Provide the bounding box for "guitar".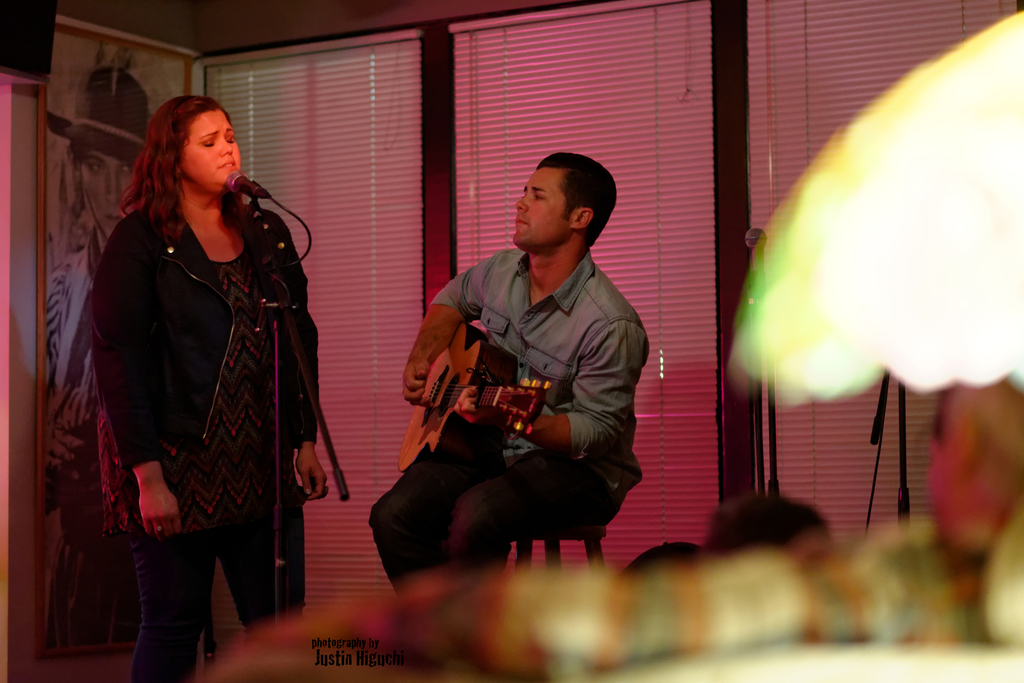
[left=376, top=304, right=621, bottom=495].
